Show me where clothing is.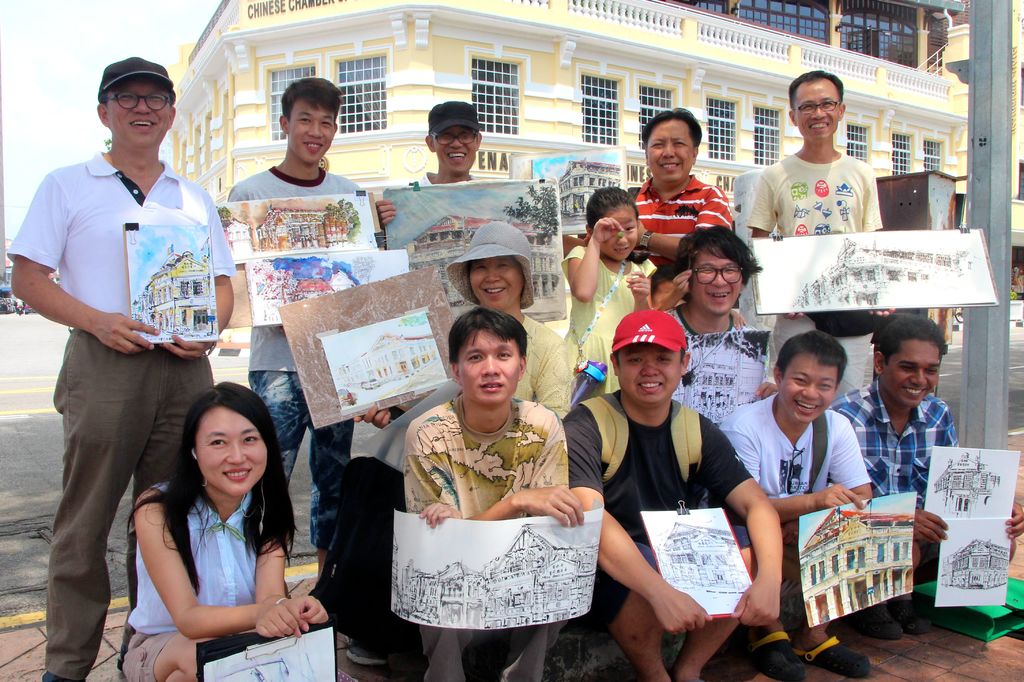
clothing is at 118/484/270/676.
